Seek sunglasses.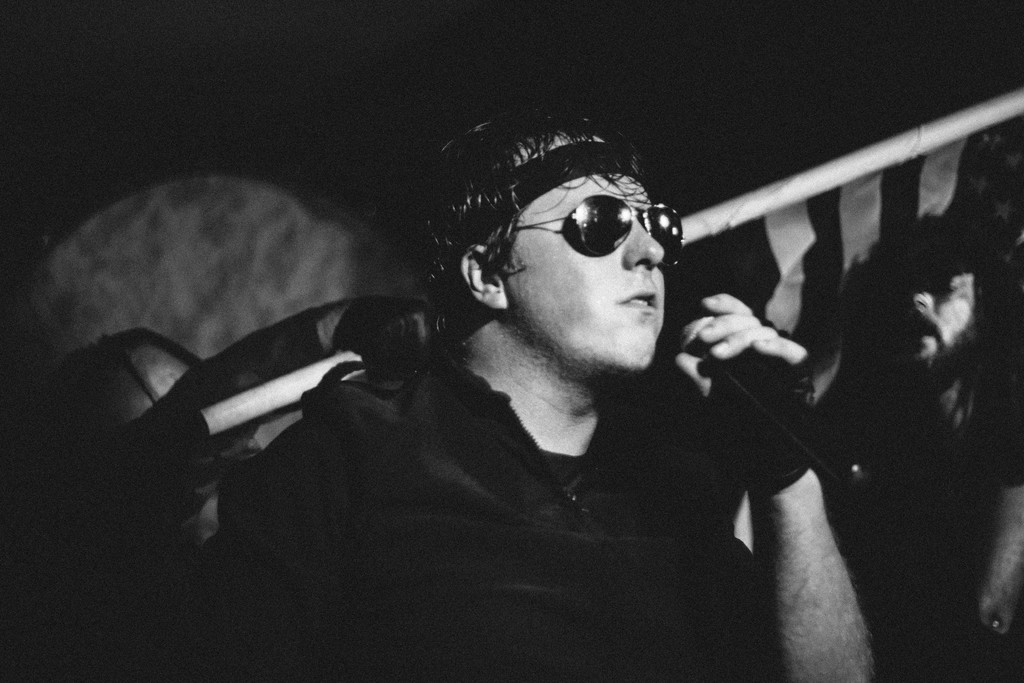
<bbox>512, 193, 684, 265</bbox>.
